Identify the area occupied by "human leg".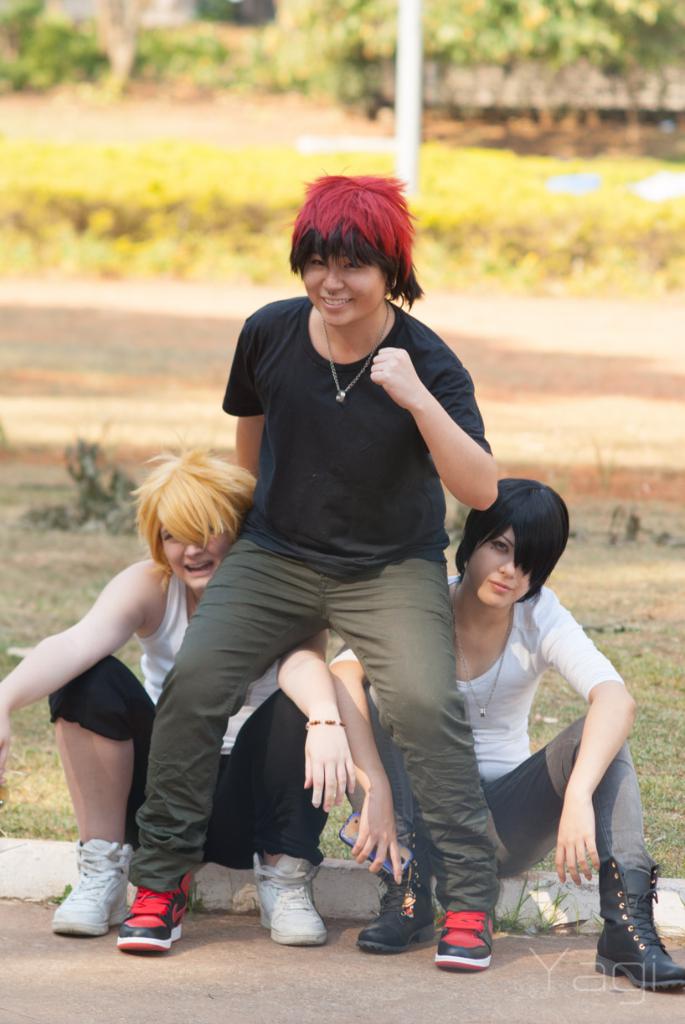
Area: <box>488,709,684,984</box>.
